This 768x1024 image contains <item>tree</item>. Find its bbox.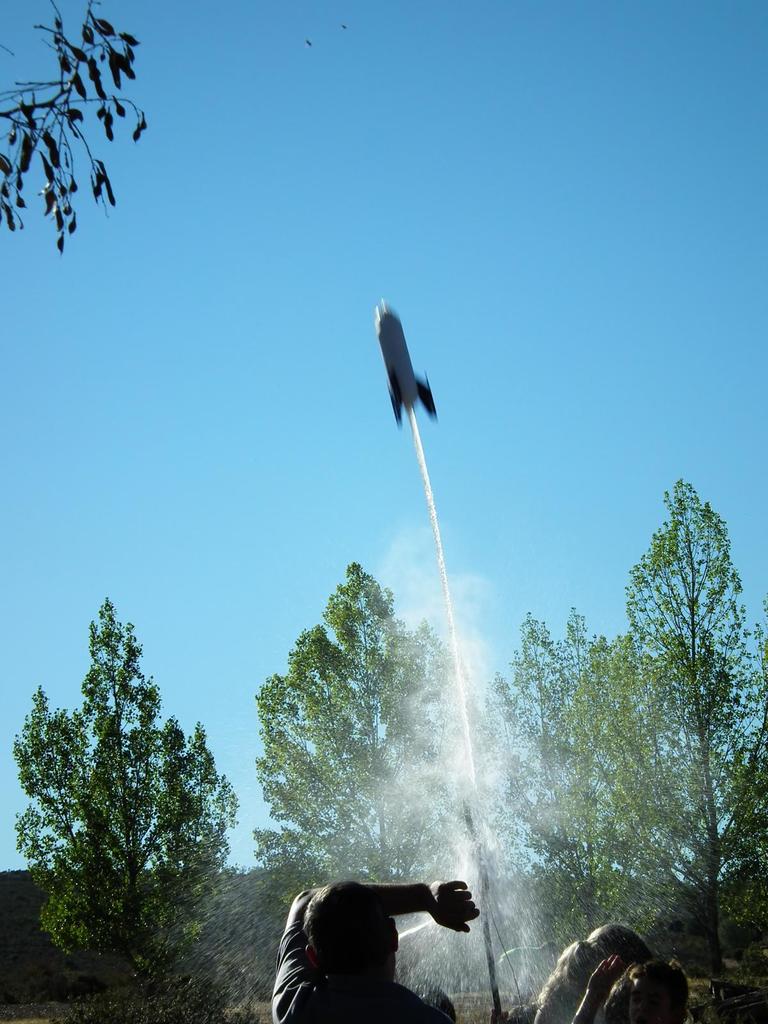
select_region(460, 600, 688, 948).
